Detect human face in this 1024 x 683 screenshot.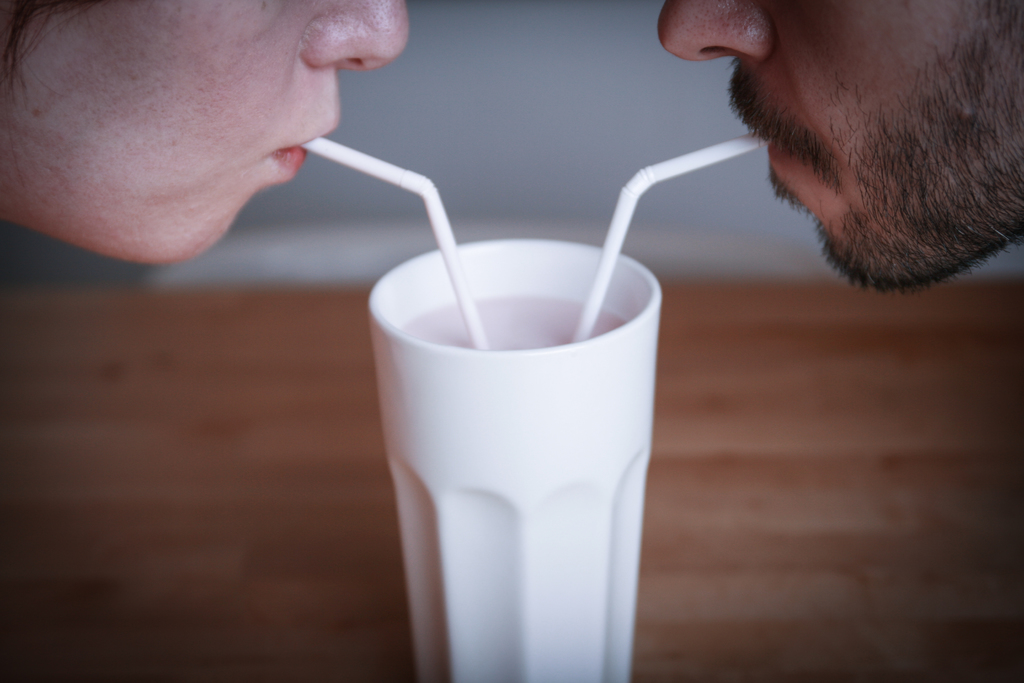
Detection: crop(660, 0, 1023, 292).
